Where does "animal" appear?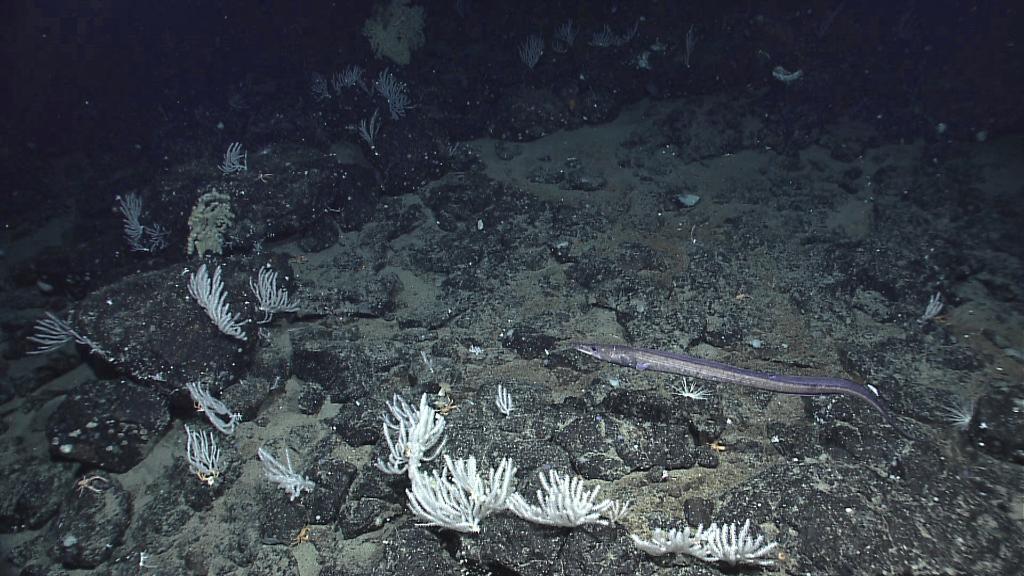
Appears at Rect(576, 343, 928, 447).
